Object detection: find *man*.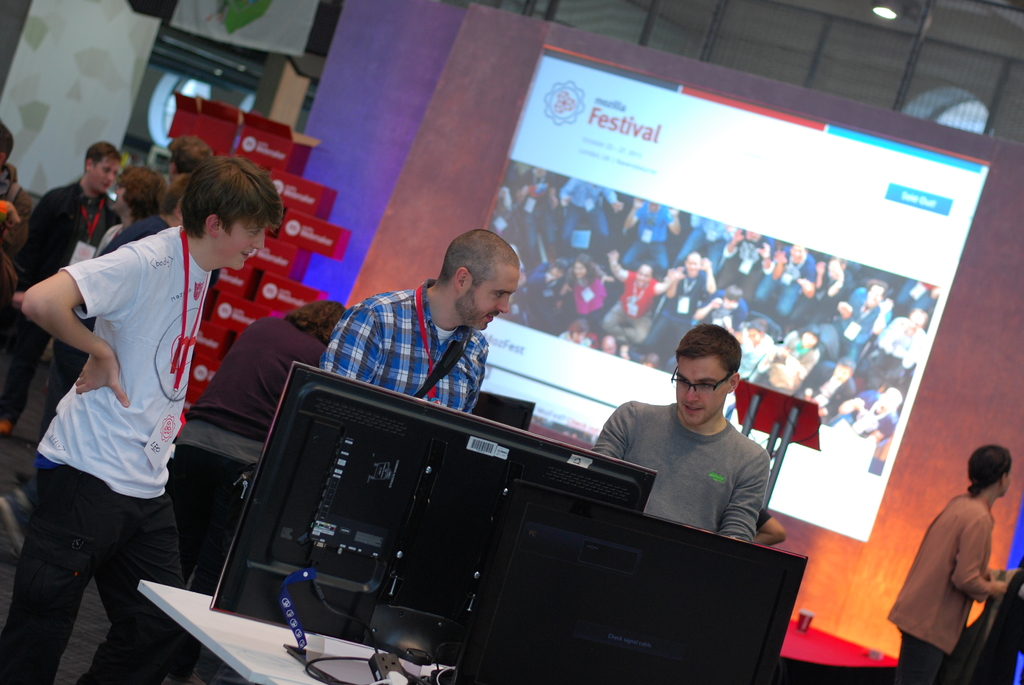
detection(0, 150, 287, 684).
